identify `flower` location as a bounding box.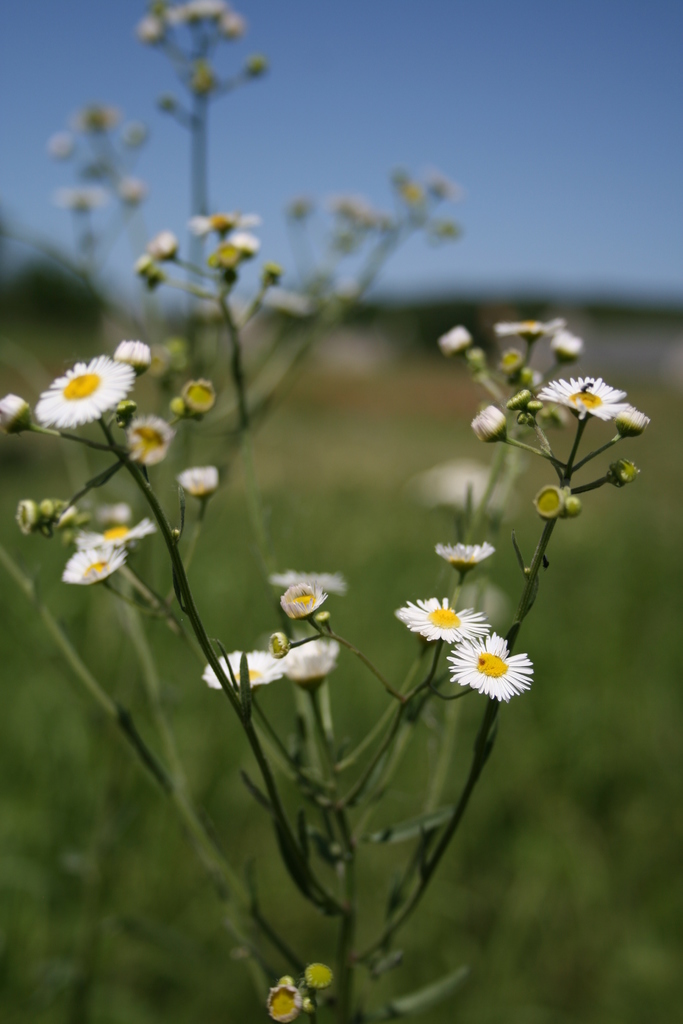
l=0, t=391, r=33, b=435.
